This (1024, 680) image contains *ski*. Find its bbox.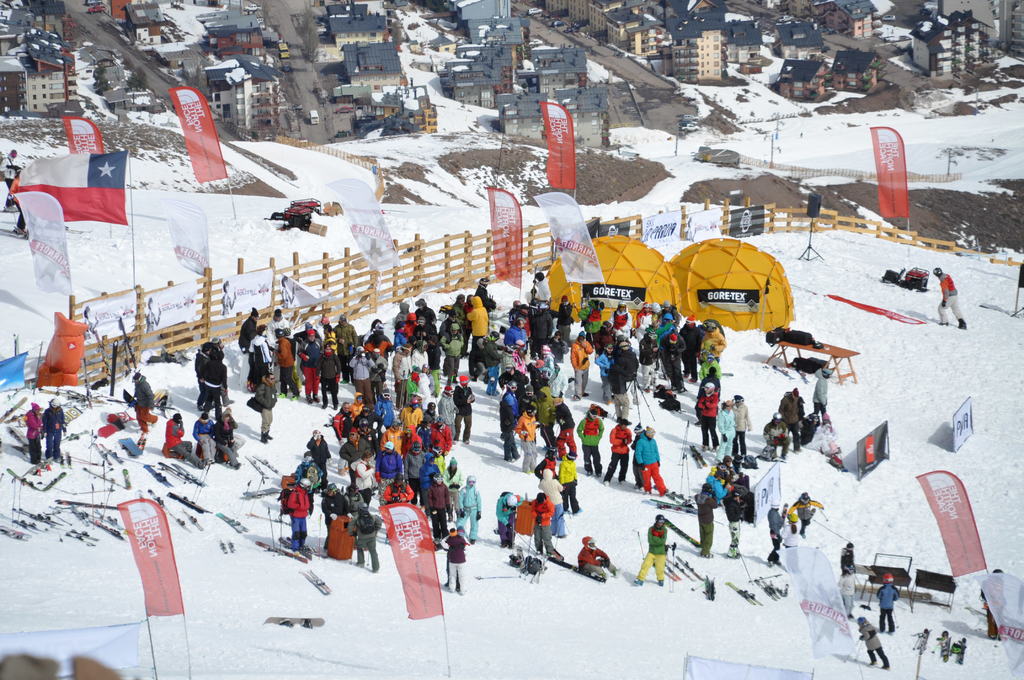
crop(144, 487, 170, 515).
